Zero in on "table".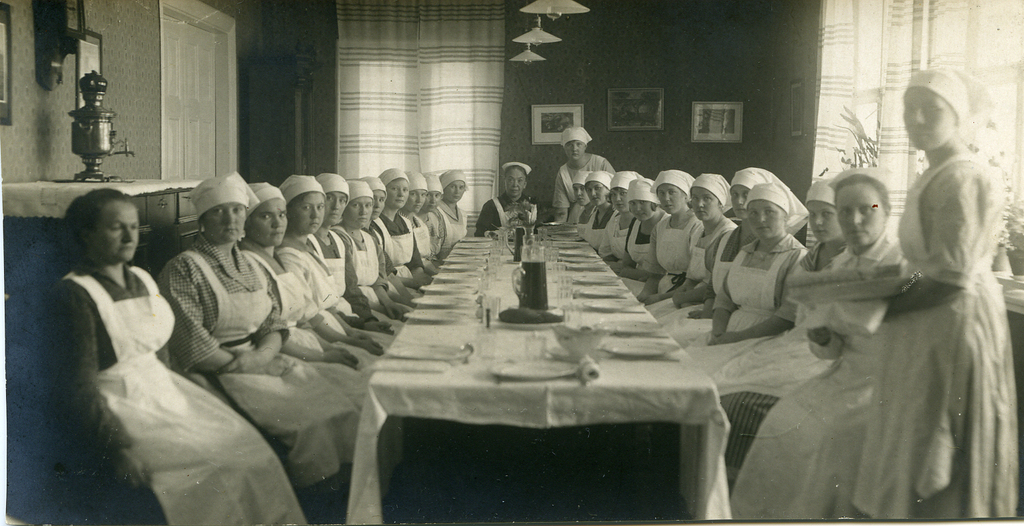
Zeroed in: region(316, 199, 736, 517).
